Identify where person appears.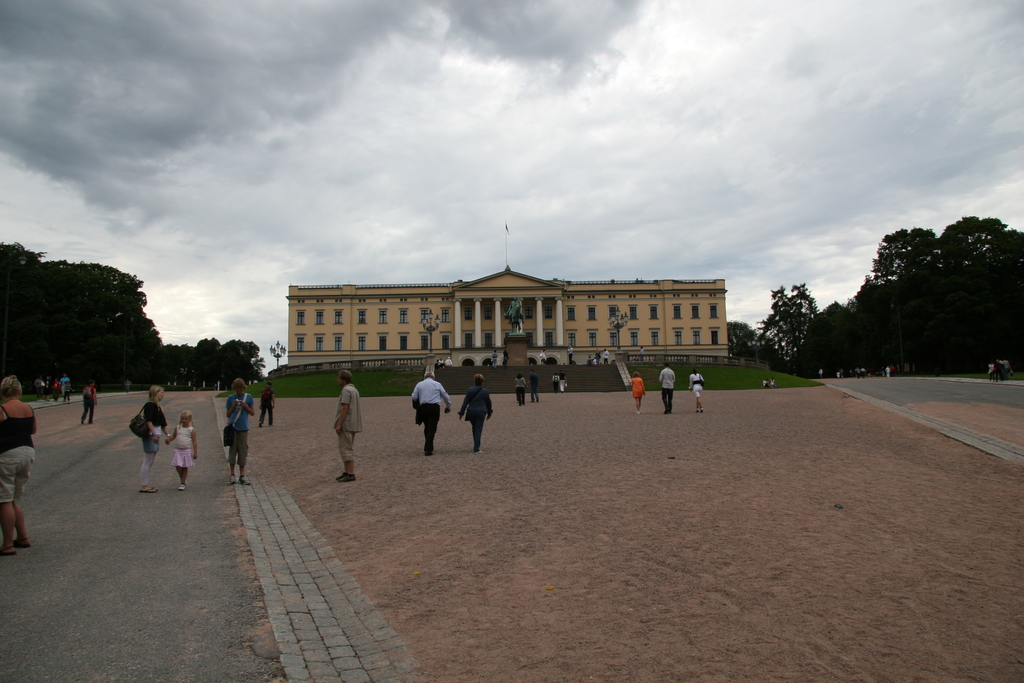
Appears at bbox=[252, 377, 281, 428].
